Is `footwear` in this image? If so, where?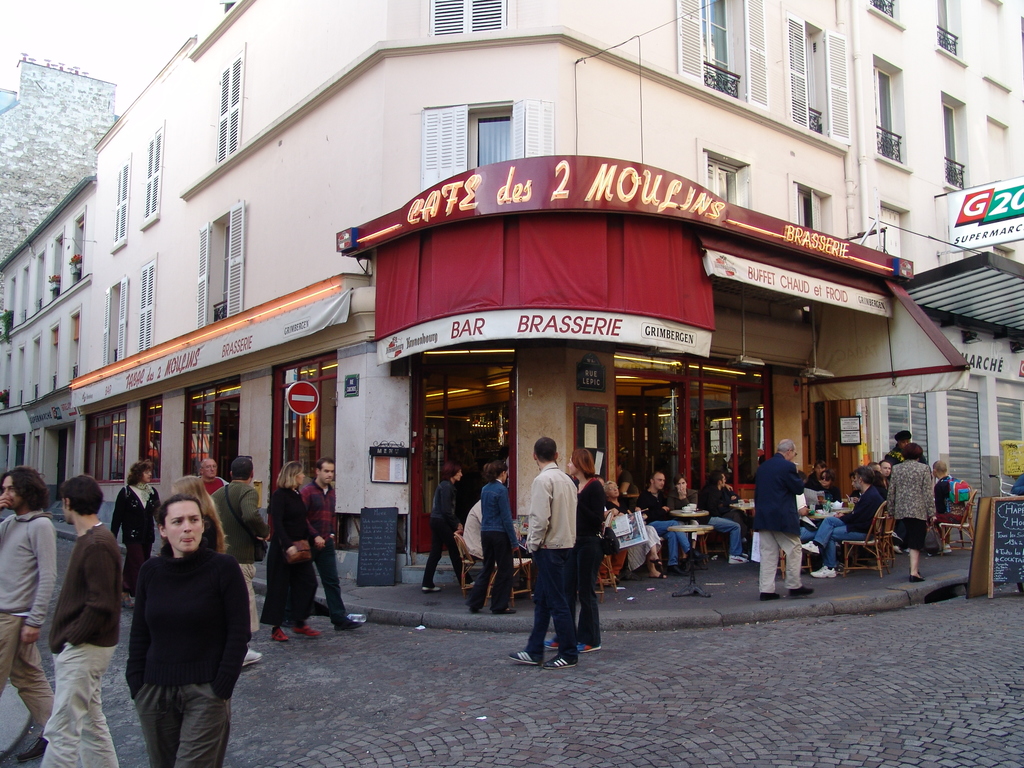
Yes, at x1=268, y1=624, x2=286, y2=645.
